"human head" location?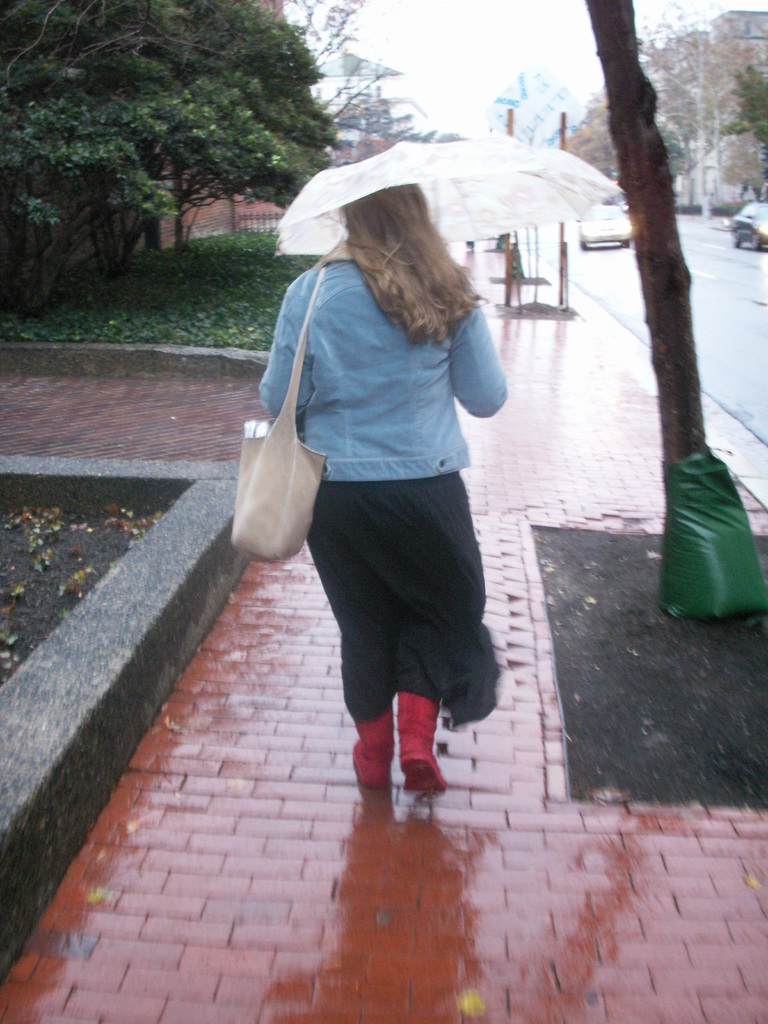
[x1=341, y1=180, x2=427, y2=260]
